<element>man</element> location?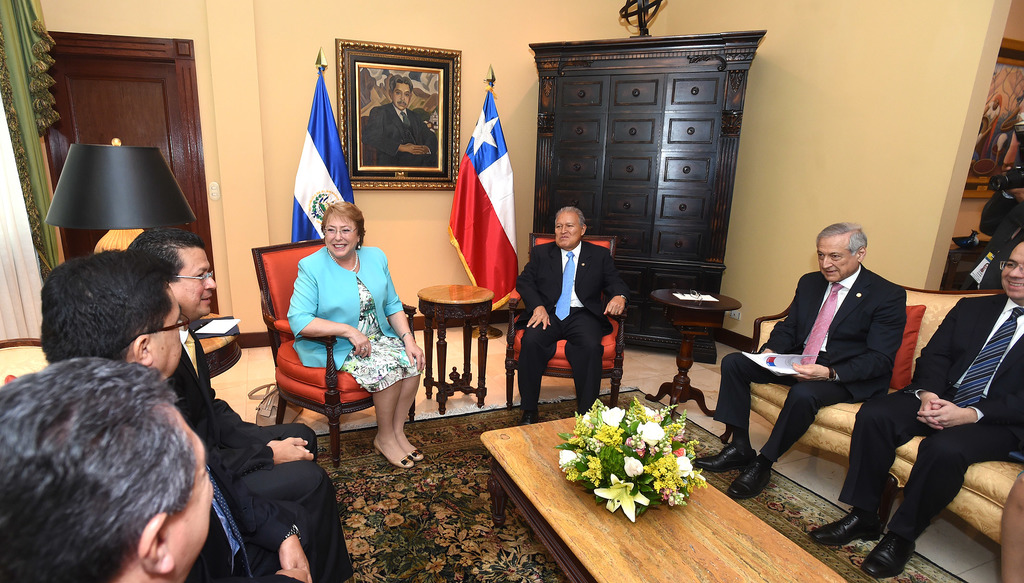
box=[514, 205, 630, 429]
